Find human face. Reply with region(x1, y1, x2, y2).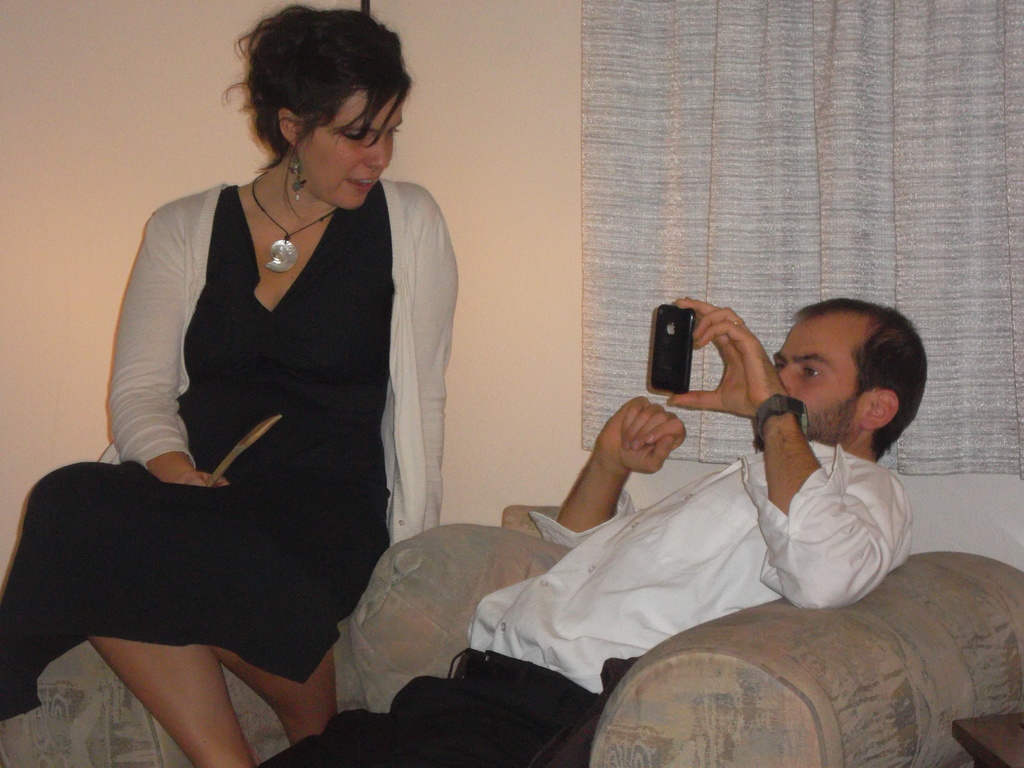
region(774, 316, 862, 441).
